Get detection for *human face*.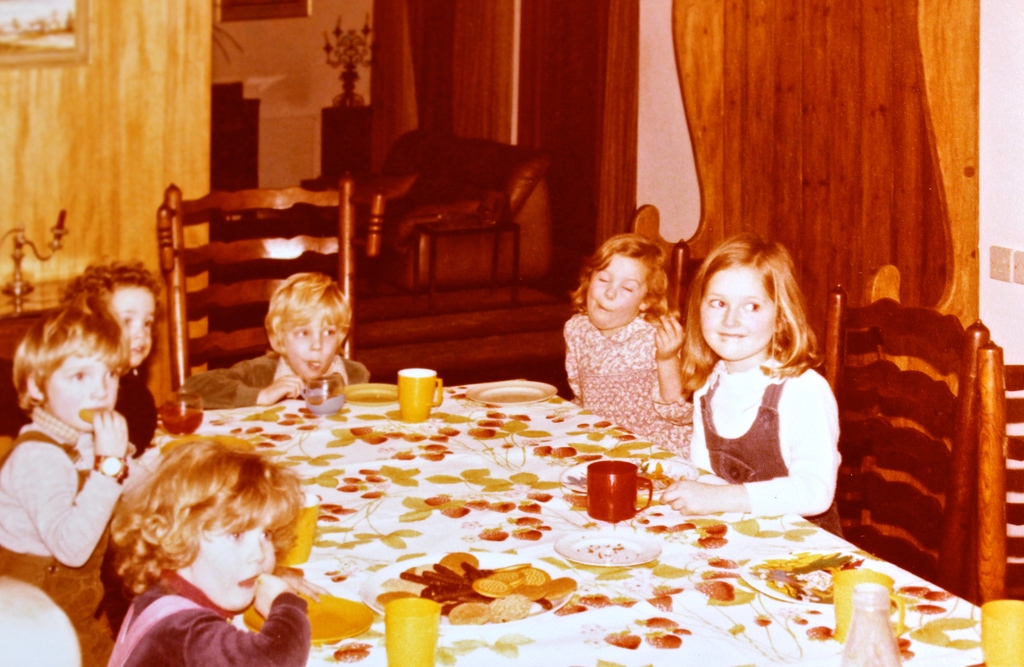
Detection: (x1=700, y1=266, x2=778, y2=362).
